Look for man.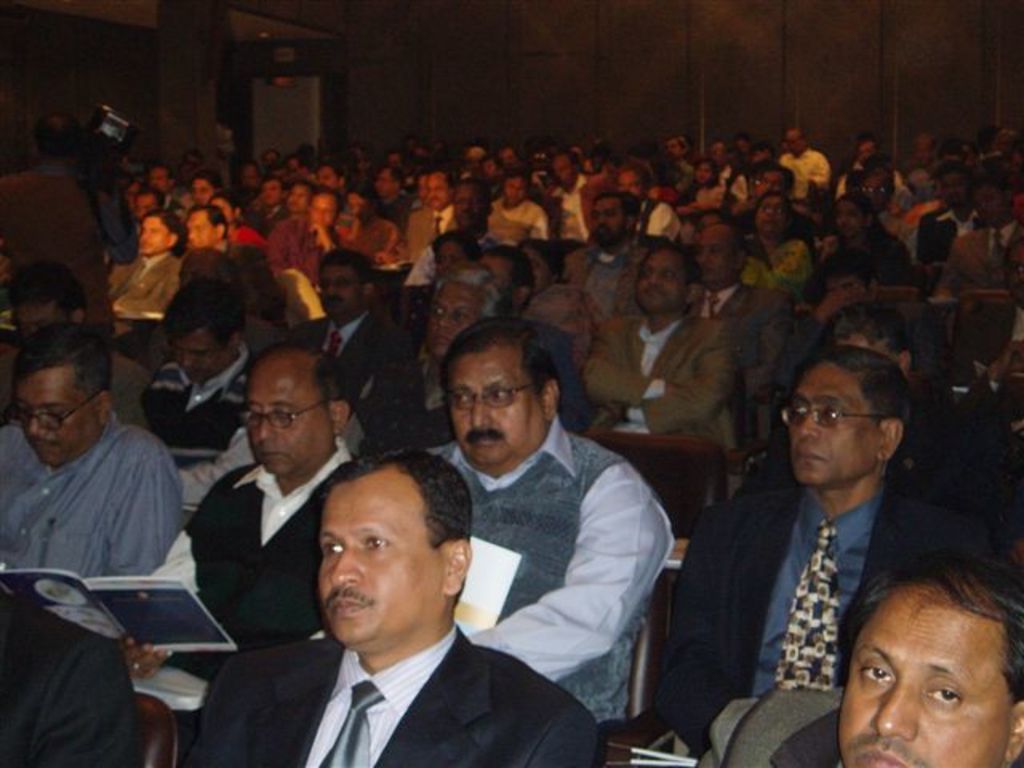
Found: [x1=130, y1=224, x2=190, y2=314].
